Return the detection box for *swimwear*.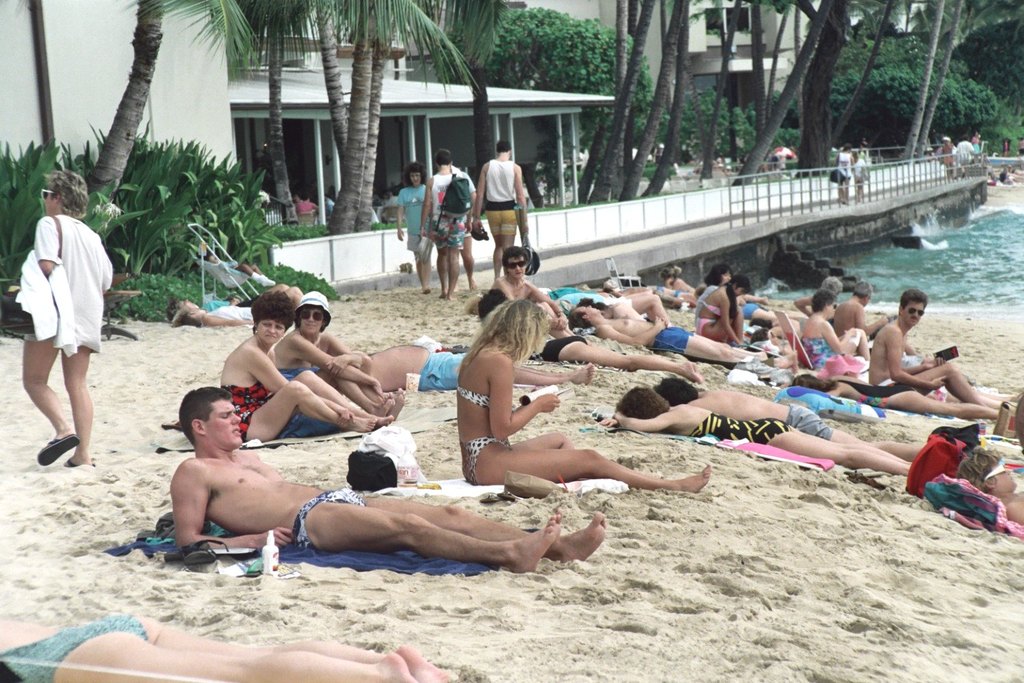
(left=689, top=417, right=798, bottom=444).
